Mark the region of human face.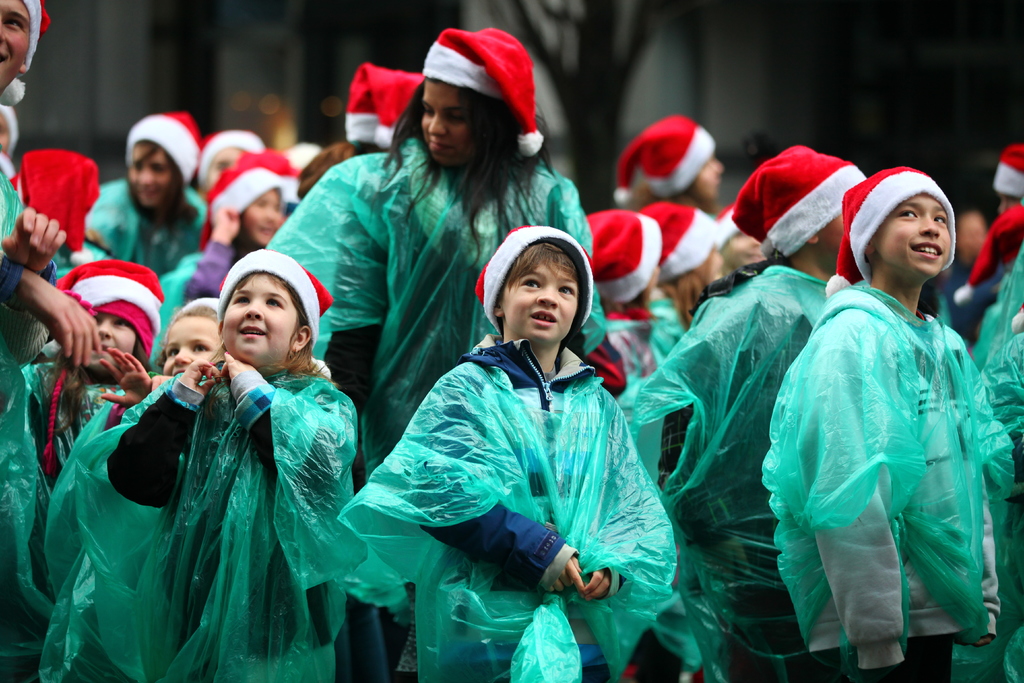
Region: 92:315:136:347.
